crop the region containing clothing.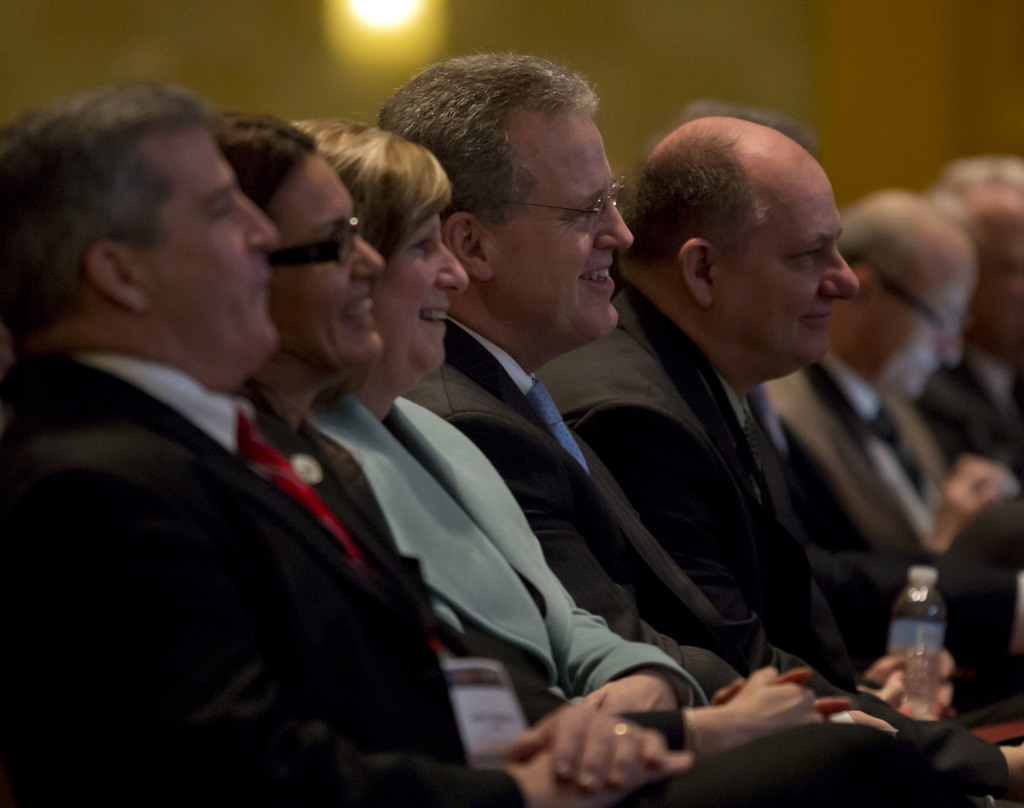
Crop region: (0, 229, 460, 796).
